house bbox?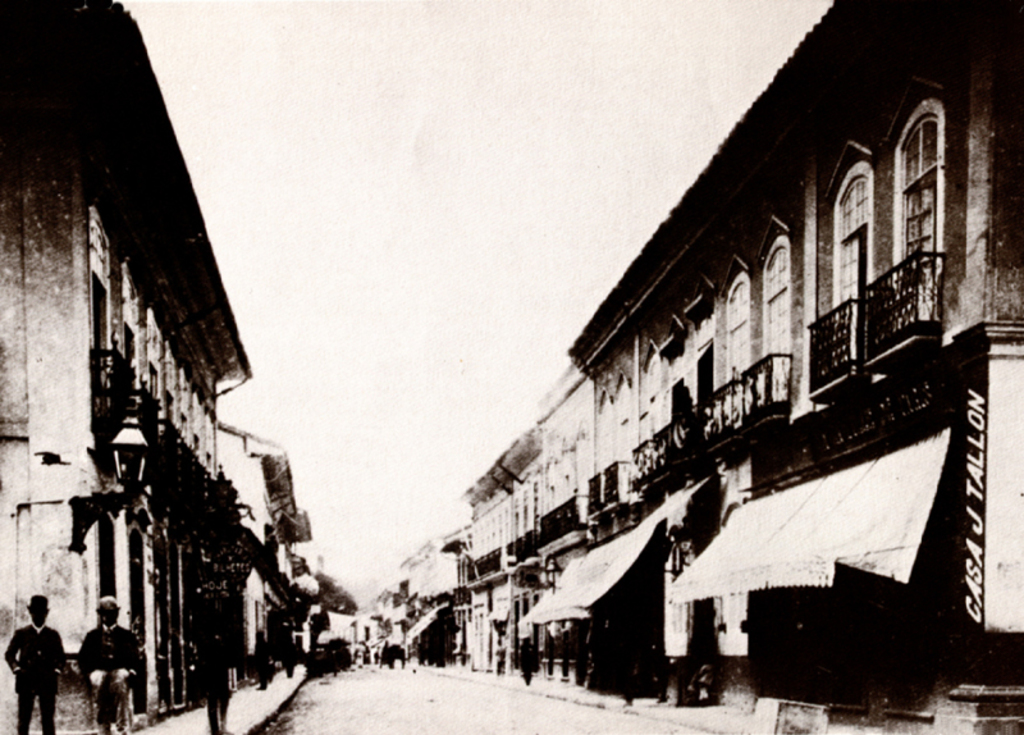
crop(276, 498, 326, 677)
